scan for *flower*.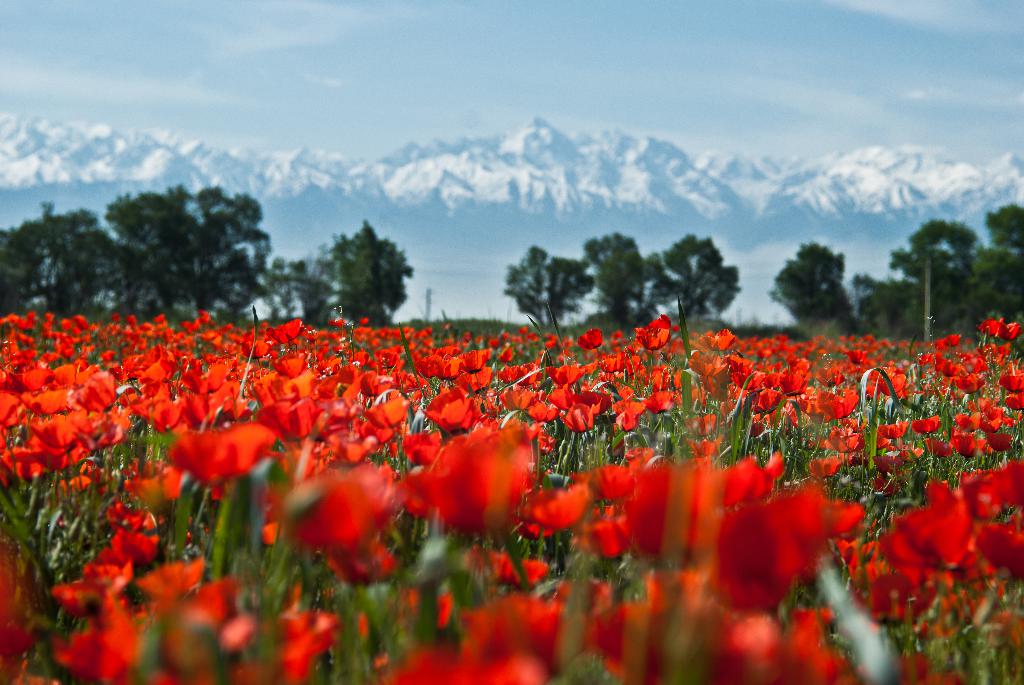
Scan result: (left=529, top=485, right=605, bottom=545).
